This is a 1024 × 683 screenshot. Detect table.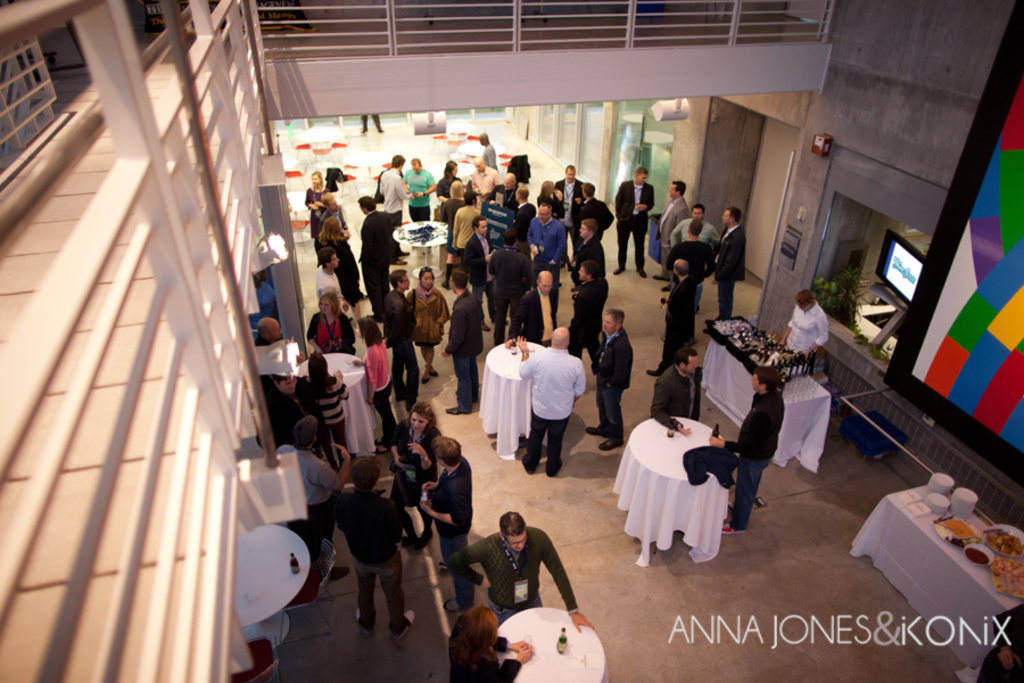
<bbox>618, 409, 735, 577</bbox>.
